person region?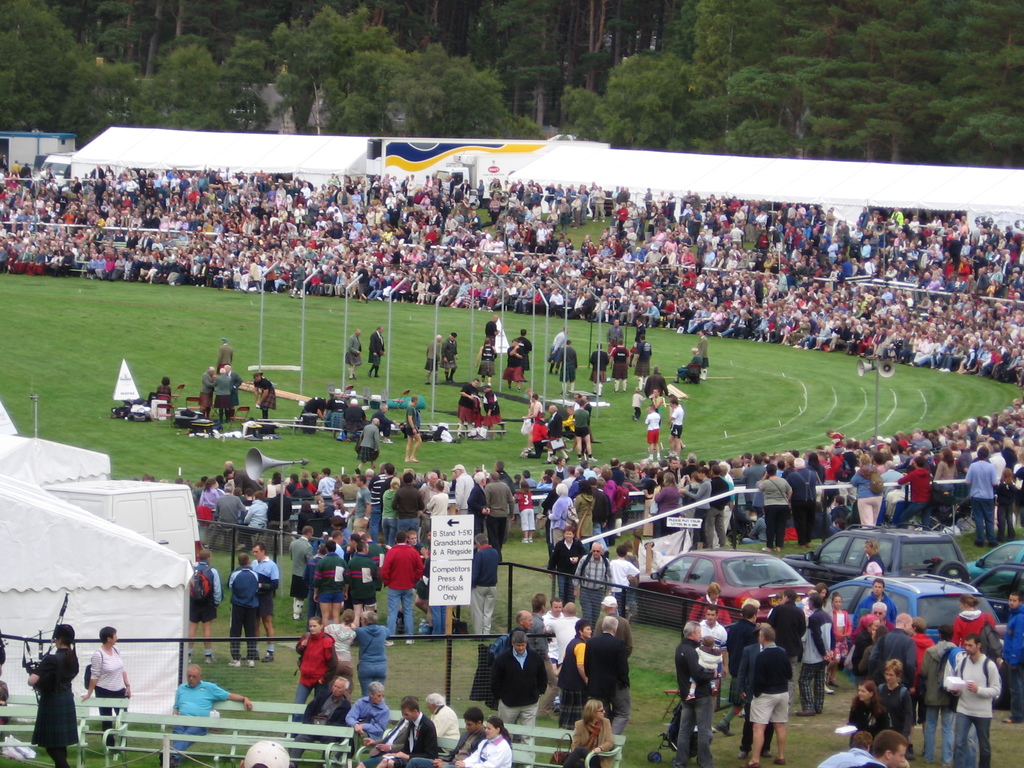
left=804, top=580, right=830, bottom=621
